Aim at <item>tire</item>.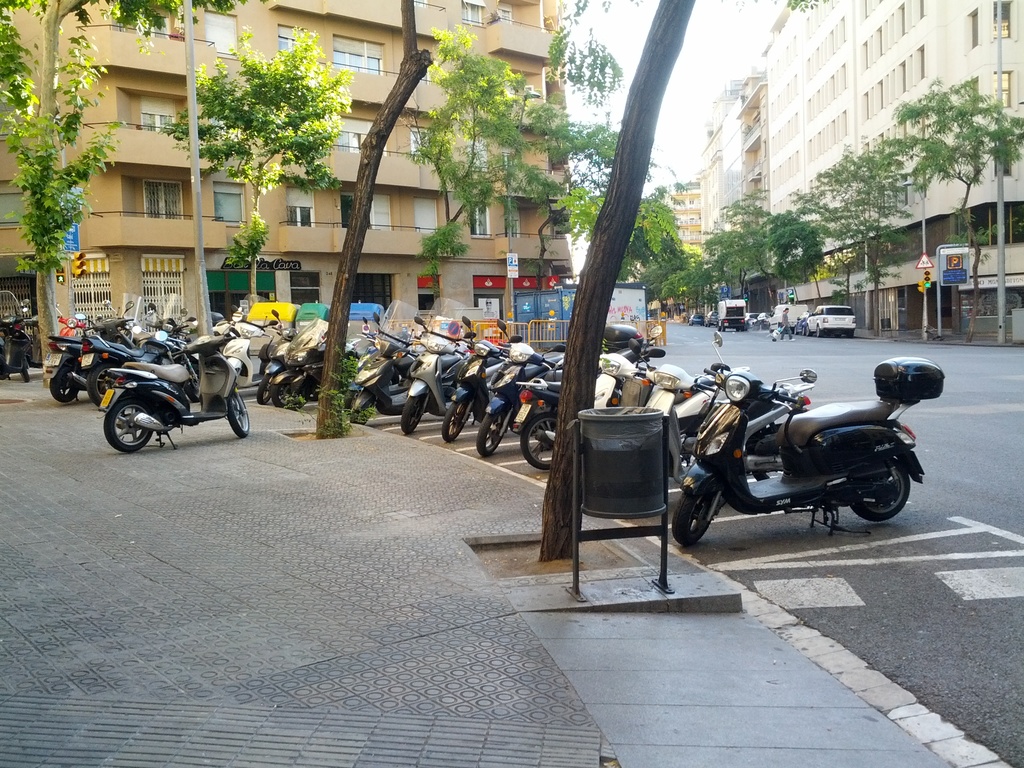
Aimed at (441,398,470,442).
